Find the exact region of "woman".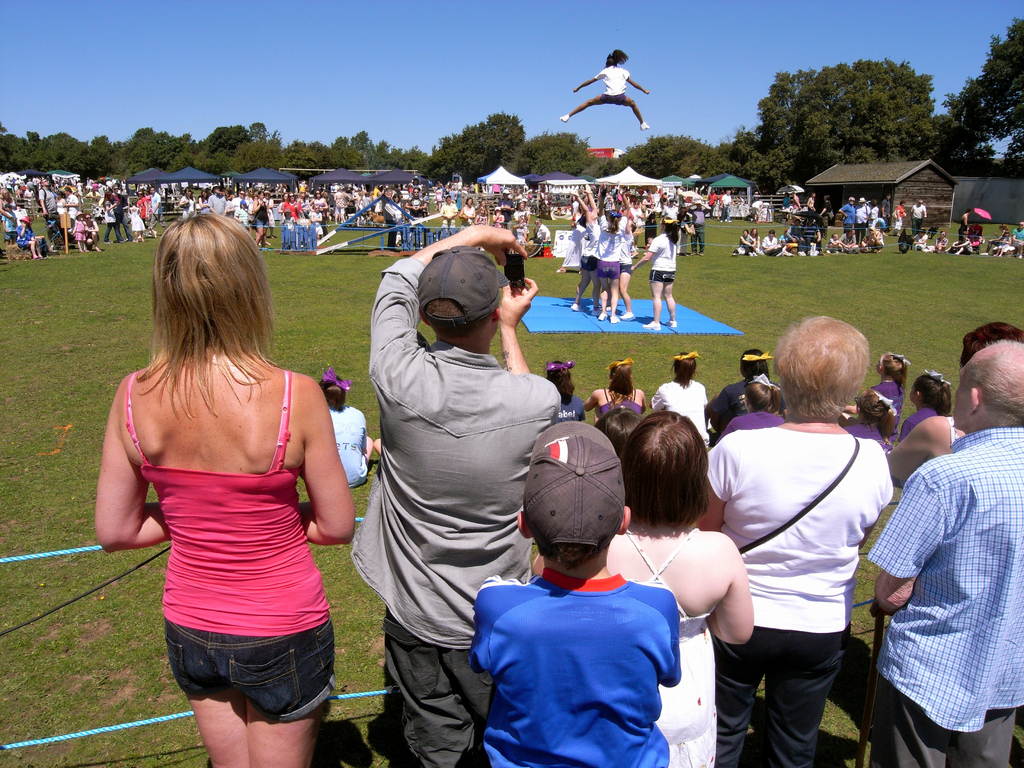
Exact region: box(643, 201, 659, 249).
